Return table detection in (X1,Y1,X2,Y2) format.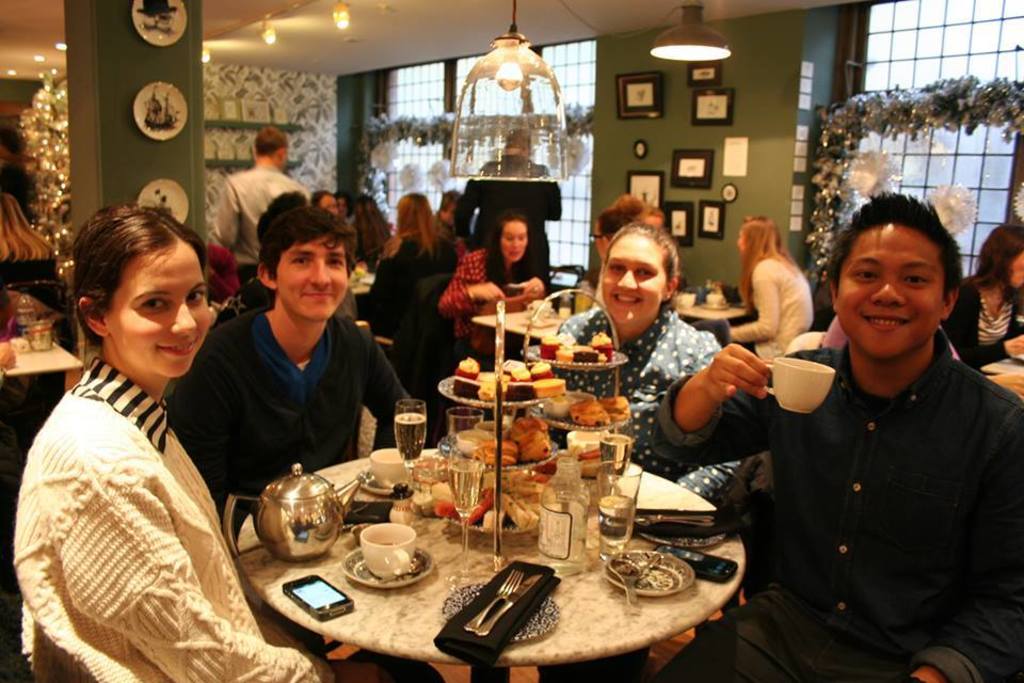
(471,284,757,363).
